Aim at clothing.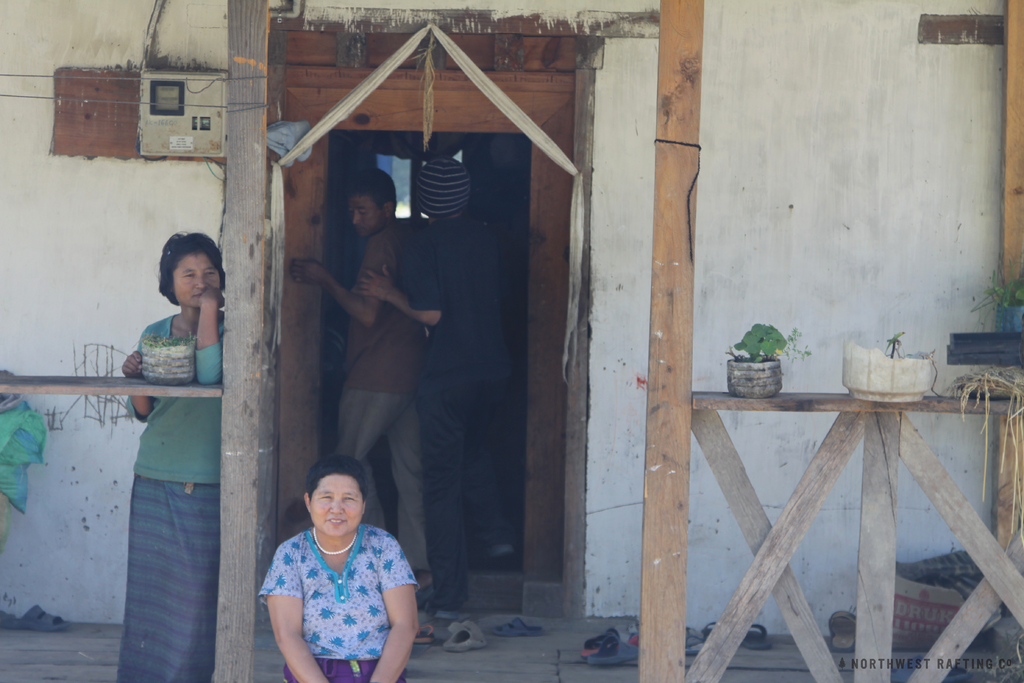
Aimed at box=[401, 214, 509, 609].
